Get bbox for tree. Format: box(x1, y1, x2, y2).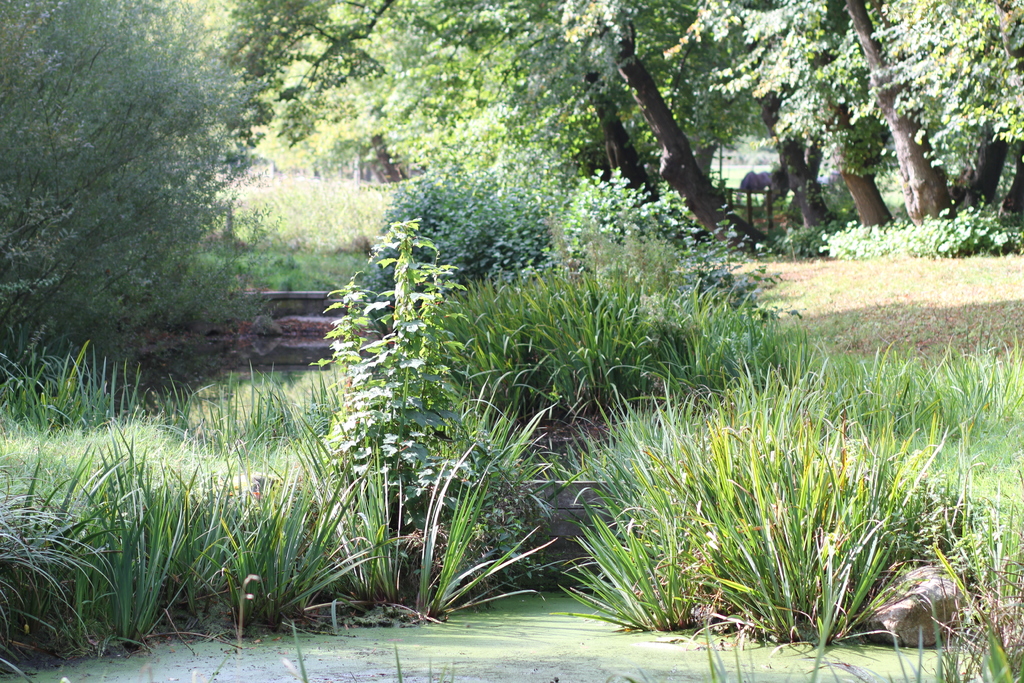
box(309, 0, 444, 172).
